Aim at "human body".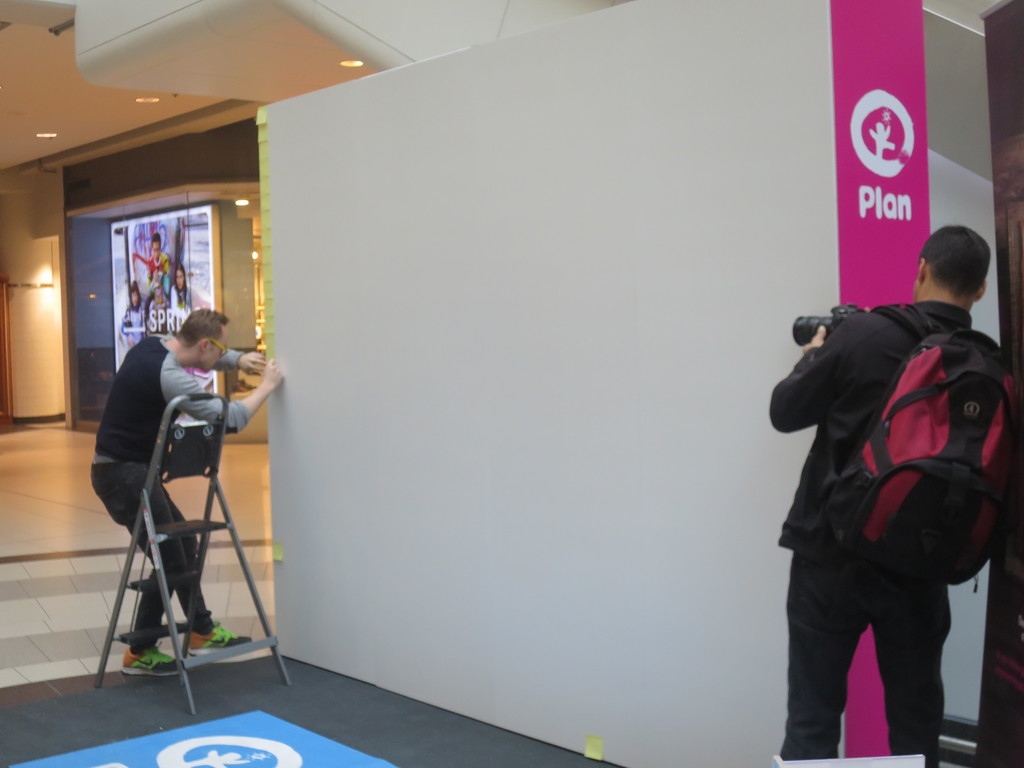
Aimed at select_region(764, 300, 976, 767).
